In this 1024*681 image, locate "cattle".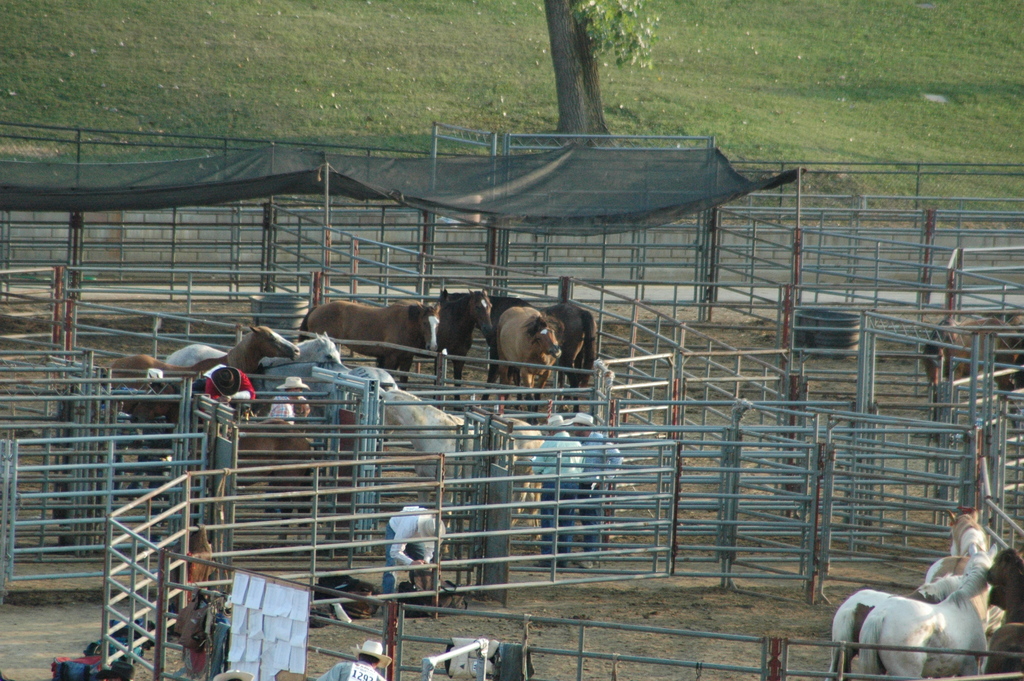
Bounding box: box(107, 324, 296, 413).
